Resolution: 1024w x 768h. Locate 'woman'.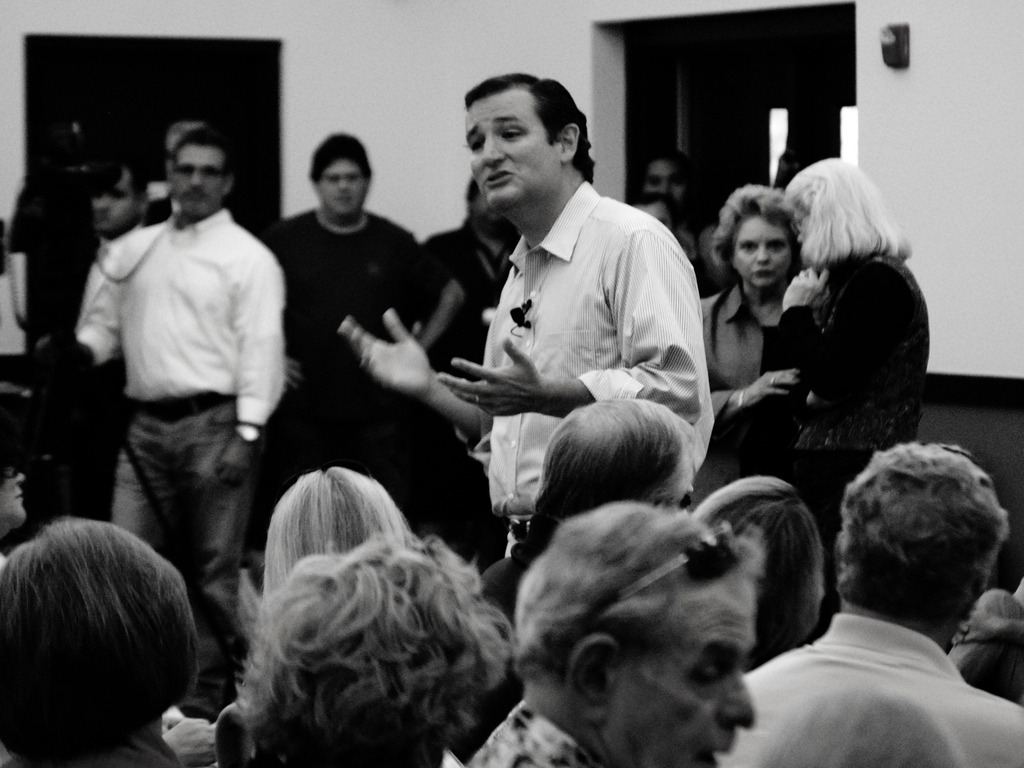
688/183/812/503.
